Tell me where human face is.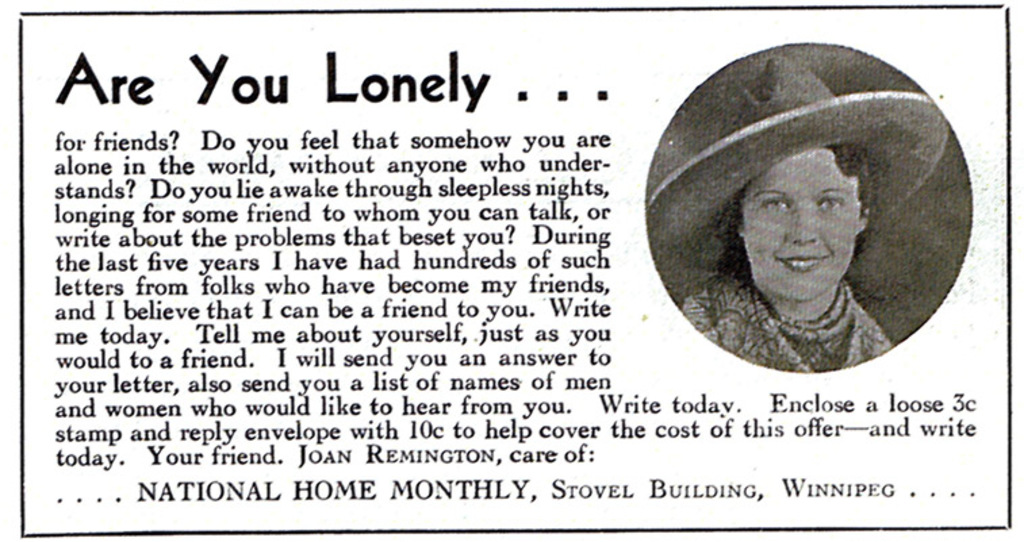
human face is at [744, 143, 863, 300].
